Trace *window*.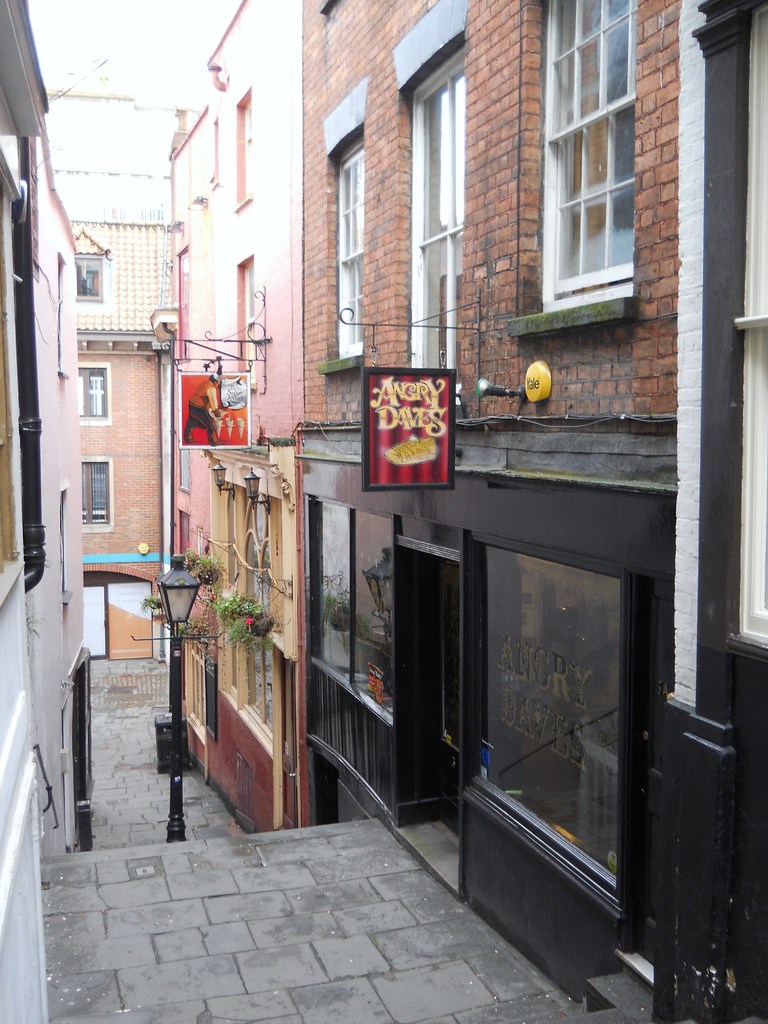
Traced to <bbox>234, 99, 253, 194</bbox>.
